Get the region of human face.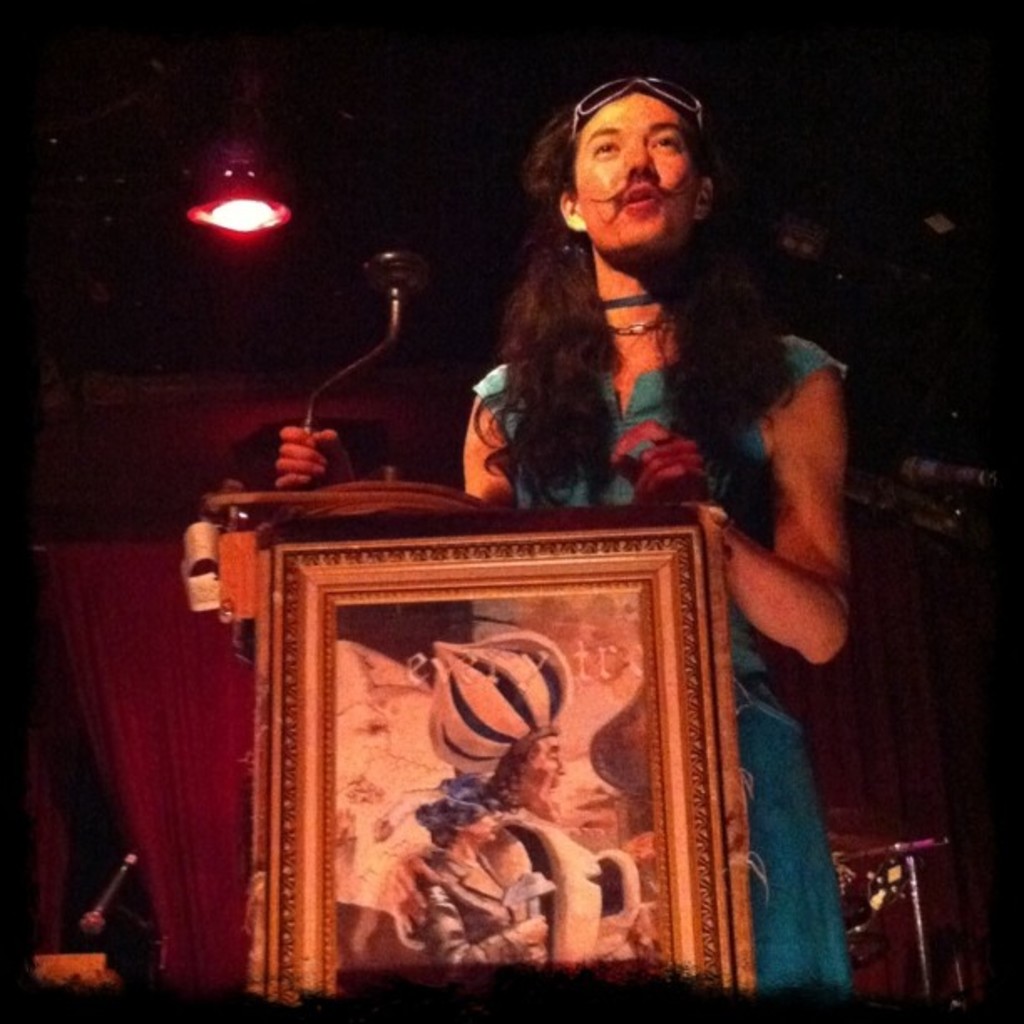
<box>572,104,688,251</box>.
